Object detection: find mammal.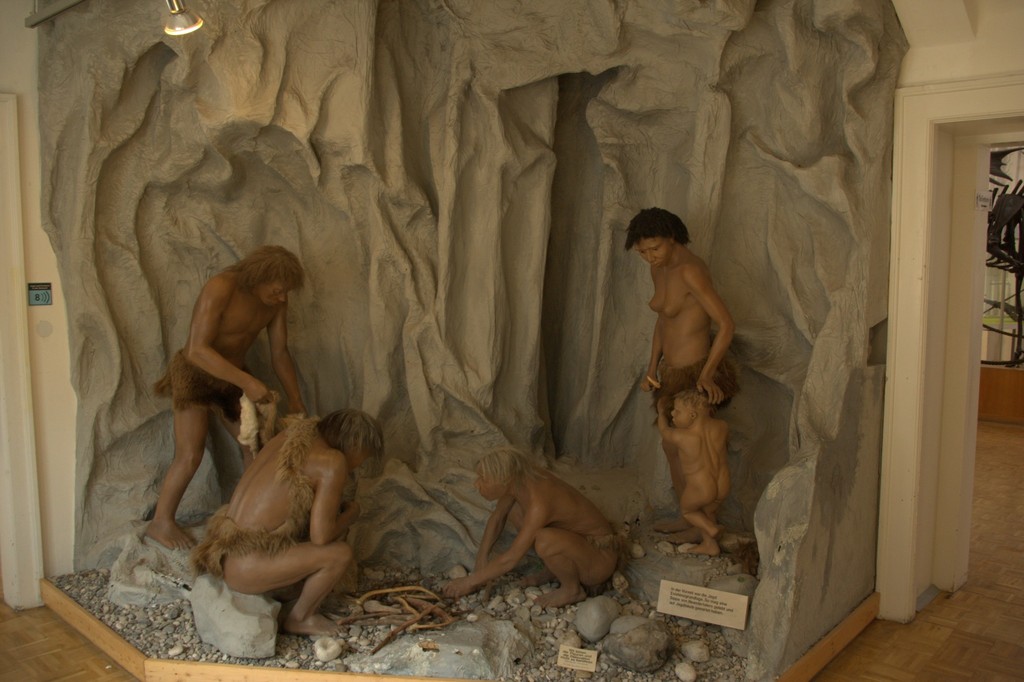
x1=189, y1=403, x2=387, y2=638.
